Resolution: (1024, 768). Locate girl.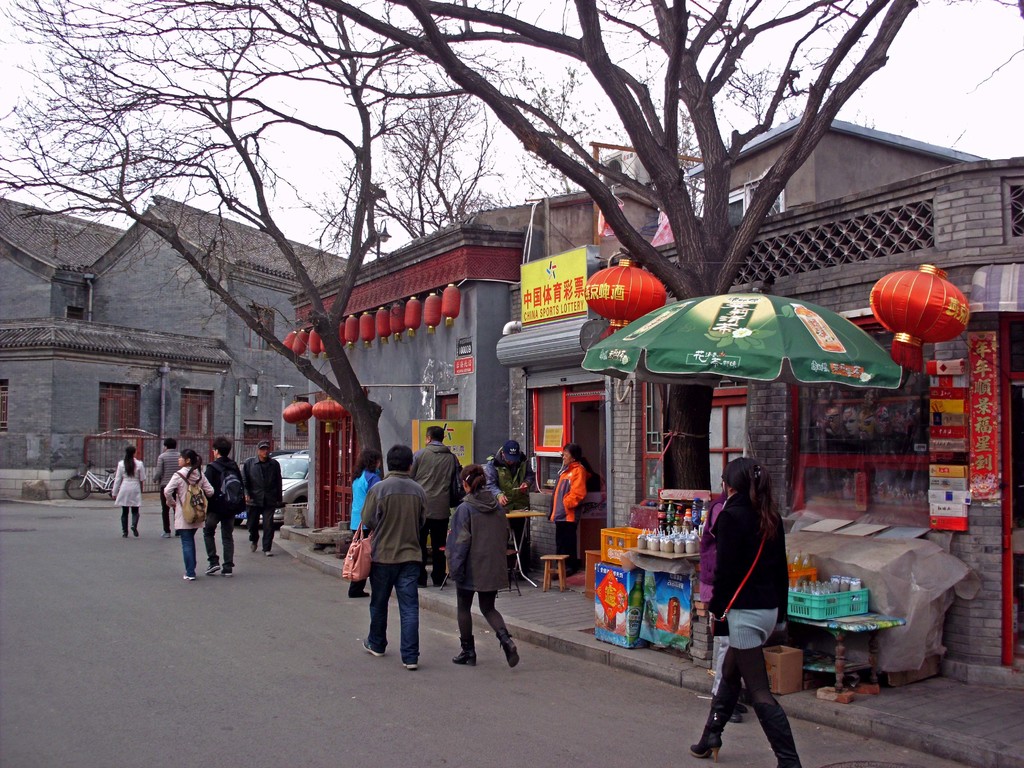
[left=692, top=457, right=801, bottom=767].
